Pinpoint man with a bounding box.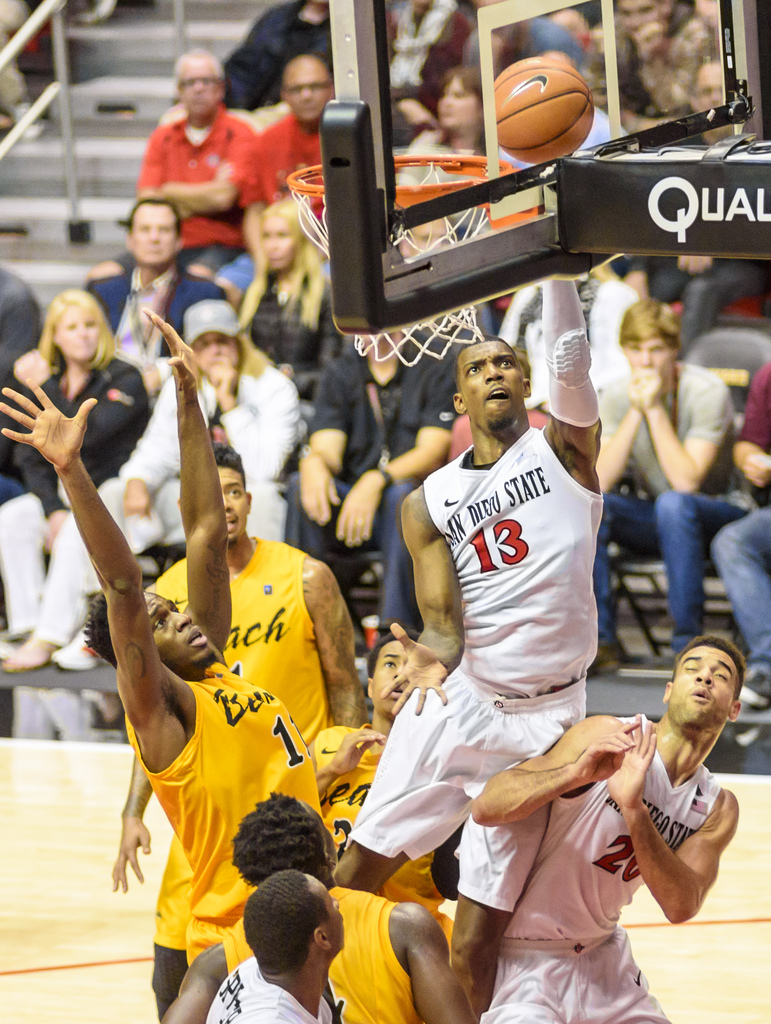
detection(304, 628, 466, 959).
